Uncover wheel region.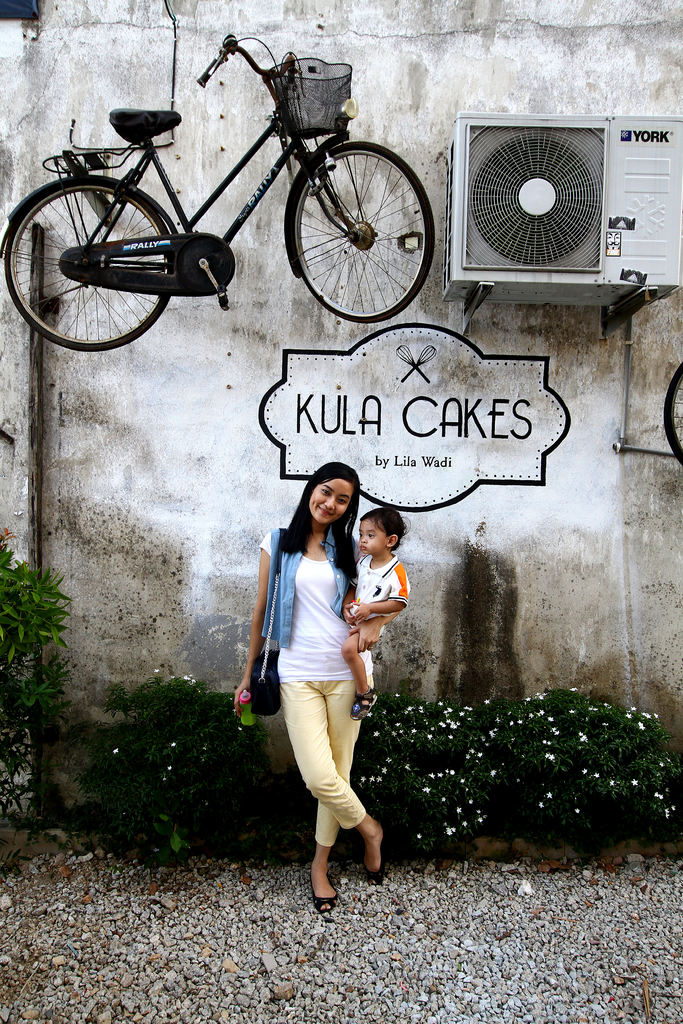
Uncovered: box(277, 125, 431, 306).
